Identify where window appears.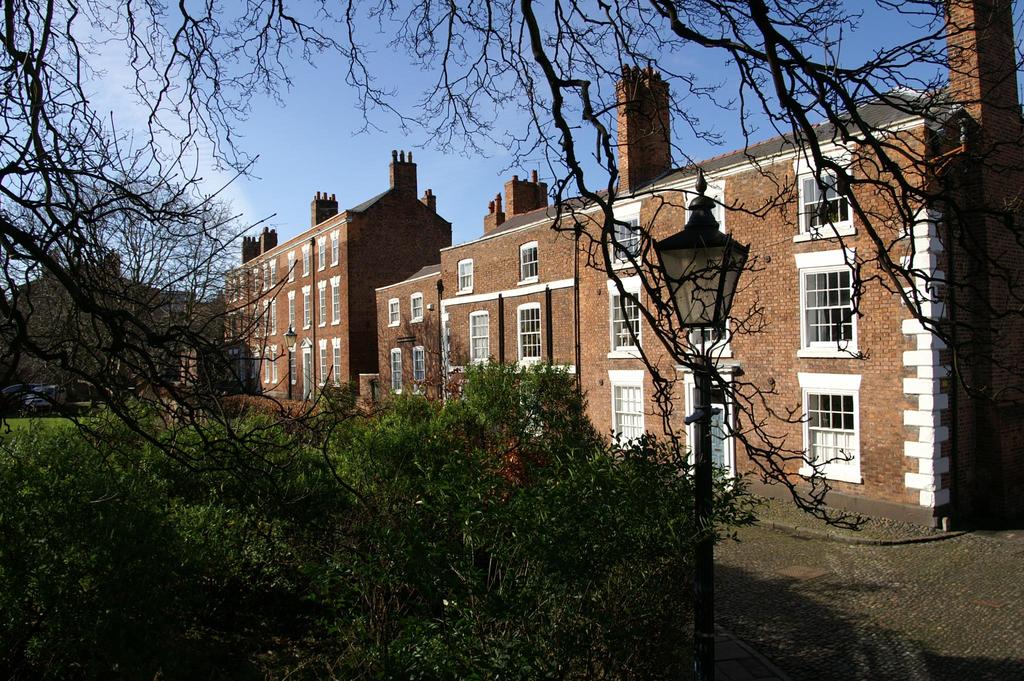
Appears at [x1=517, y1=242, x2=538, y2=283].
